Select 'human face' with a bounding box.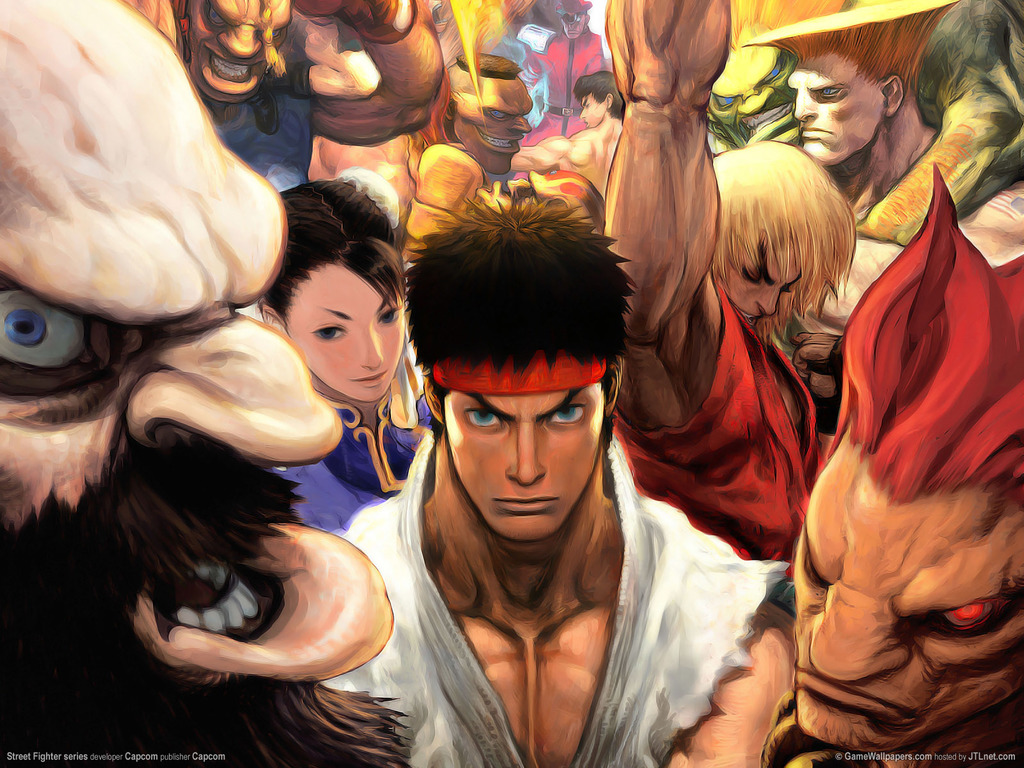
x1=287 y1=260 x2=404 y2=397.
